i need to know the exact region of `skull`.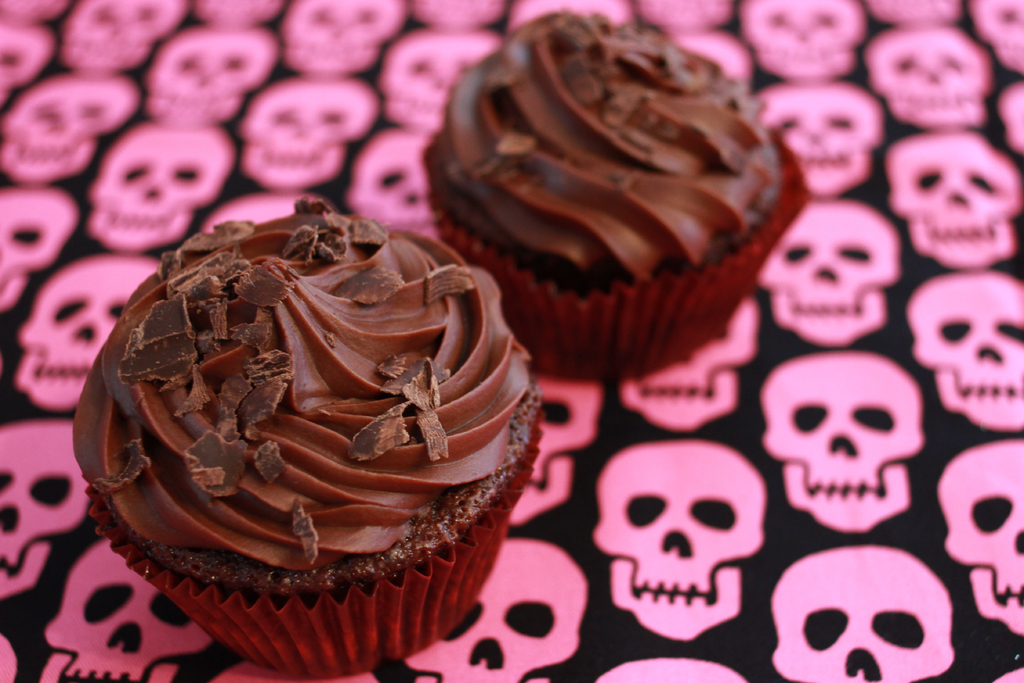
Region: 83:120:237:250.
